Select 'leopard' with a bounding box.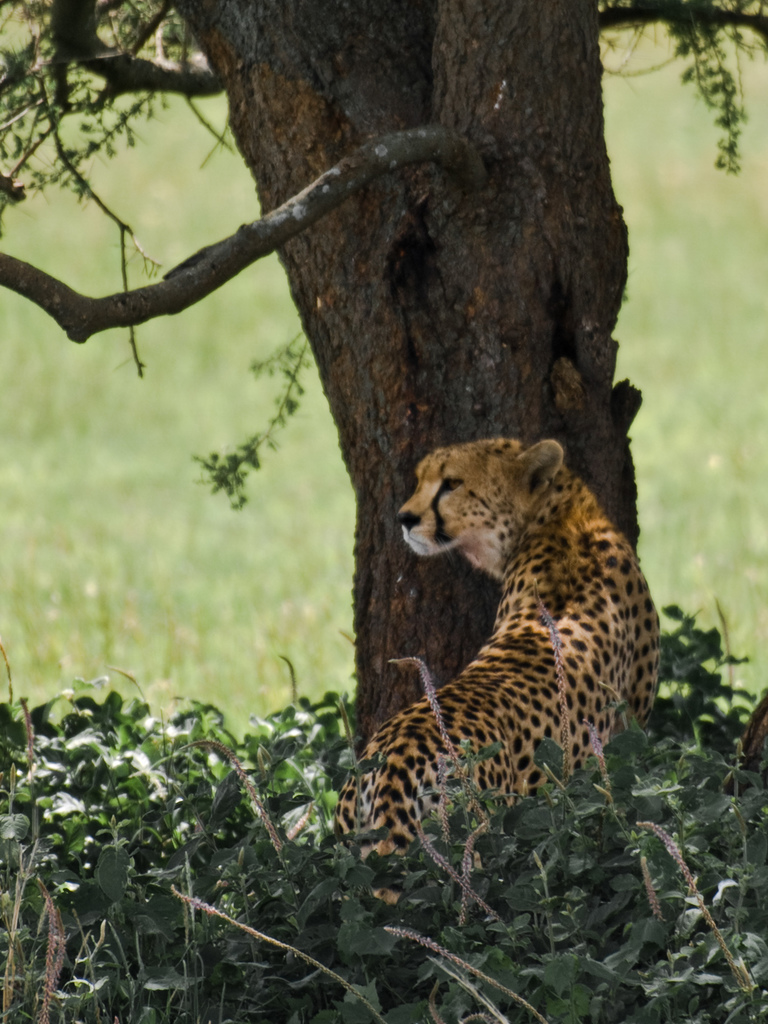
select_region(338, 436, 669, 911).
